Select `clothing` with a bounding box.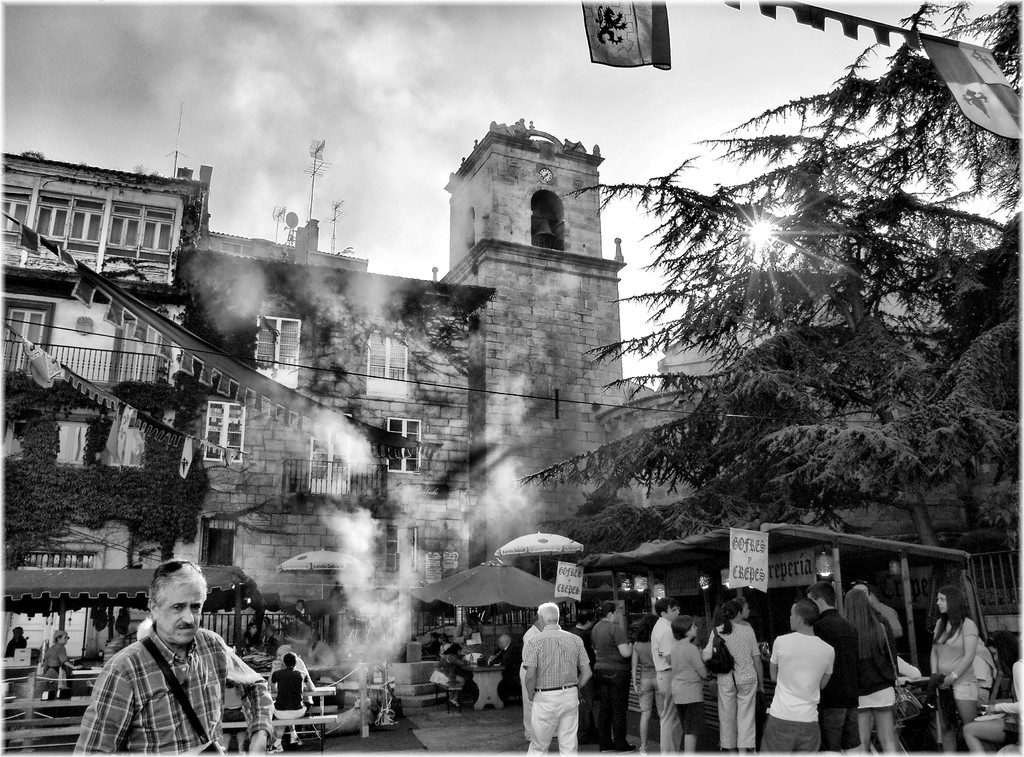
932/618/979/700.
